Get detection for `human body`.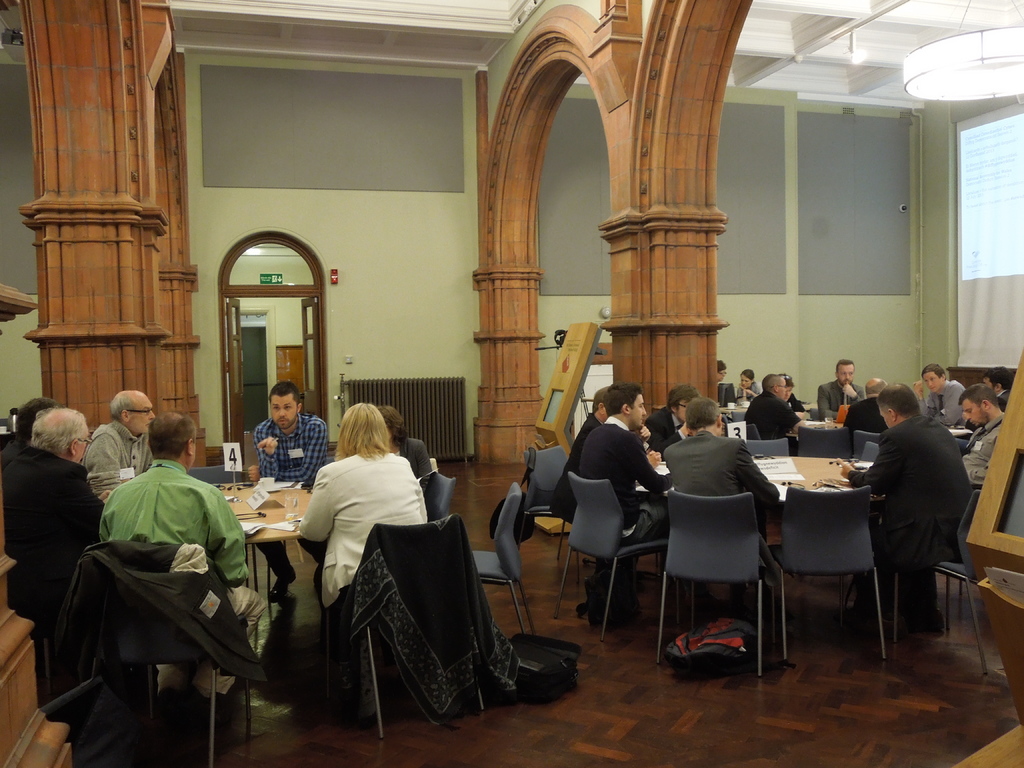
Detection: (left=390, top=436, right=439, bottom=485).
